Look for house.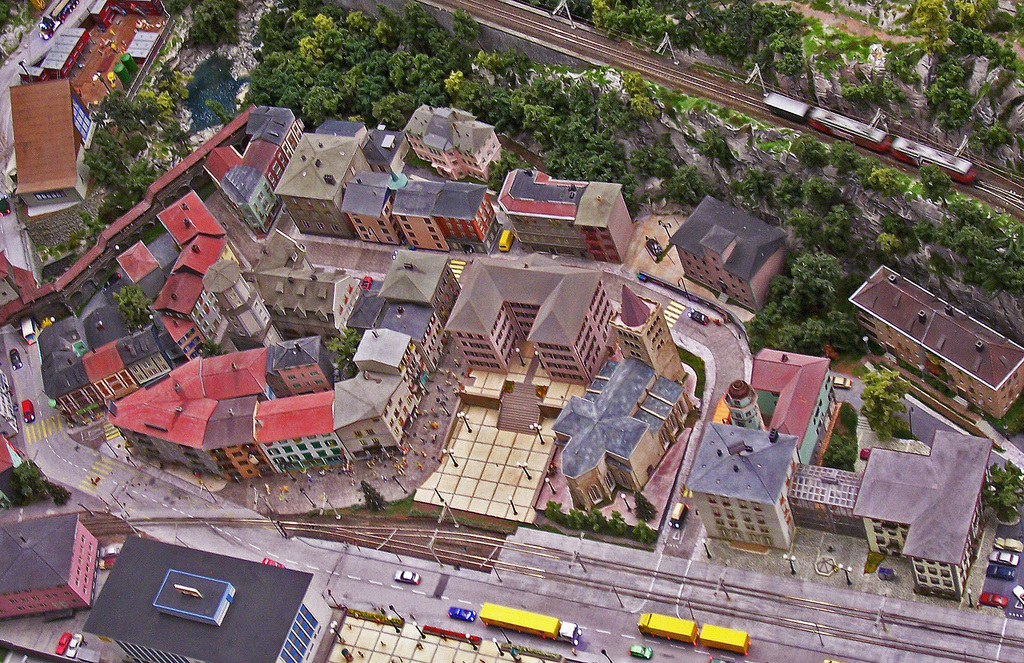
Found: select_region(42, 198, 227, 414).
